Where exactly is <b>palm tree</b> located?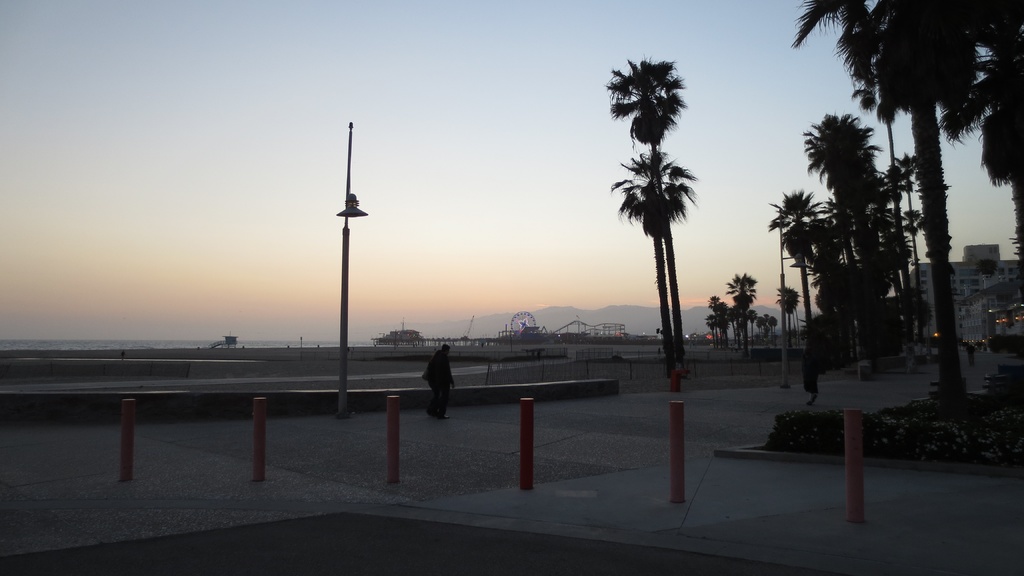
Its bounding box is <bbox>832, 36, 995, 415</bbox>.
